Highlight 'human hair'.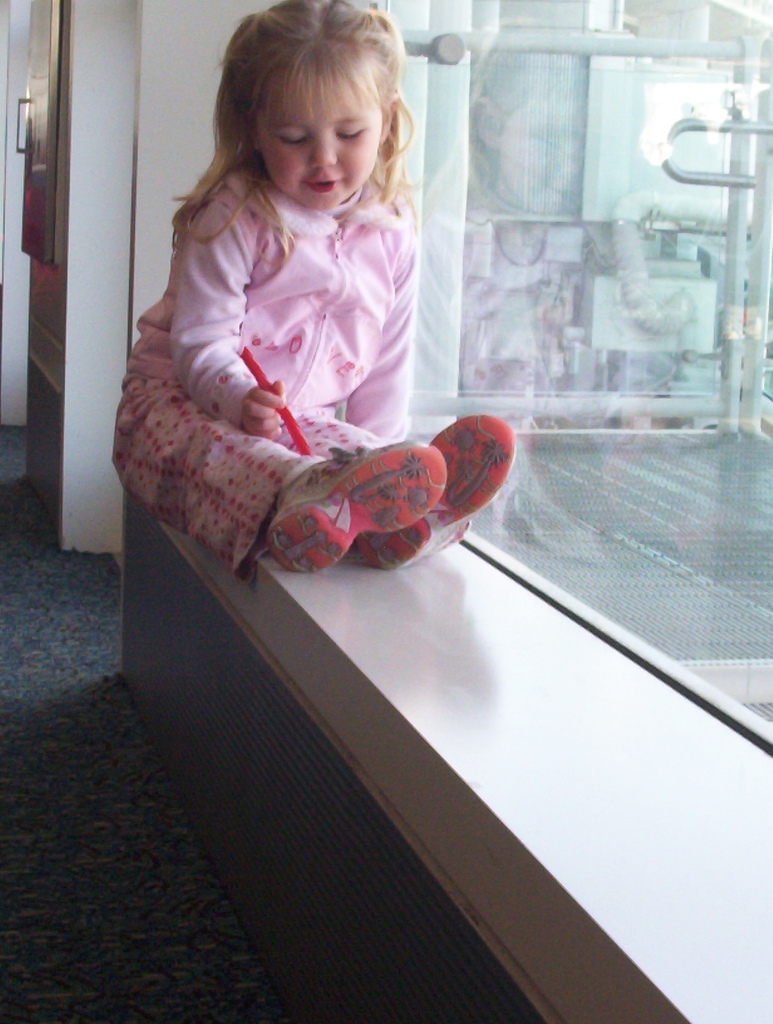
Highlighted region: 194:9:409:209.
